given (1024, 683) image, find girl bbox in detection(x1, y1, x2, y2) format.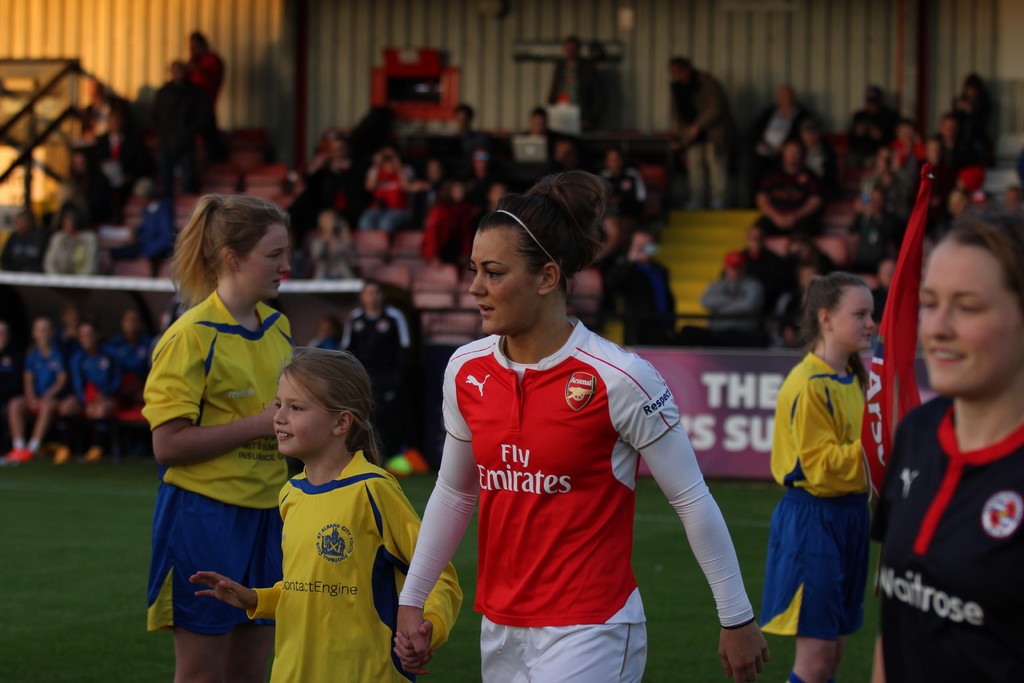
detection(189, 345, 464, 682).
